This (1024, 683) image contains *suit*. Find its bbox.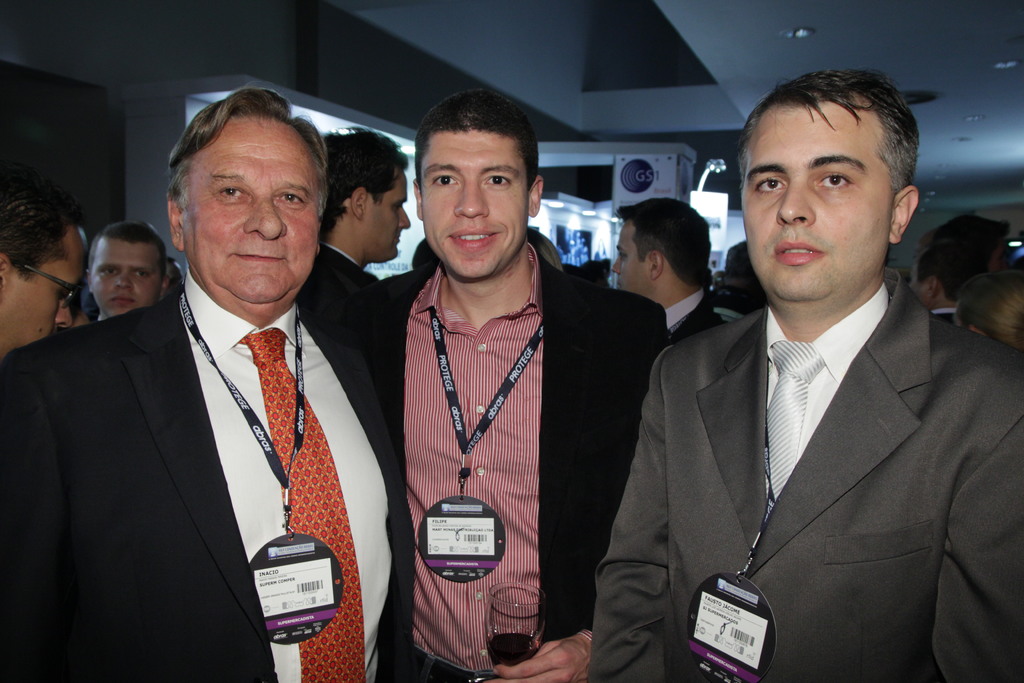
[x1=336, y1=258, x2=673, y2=682].
